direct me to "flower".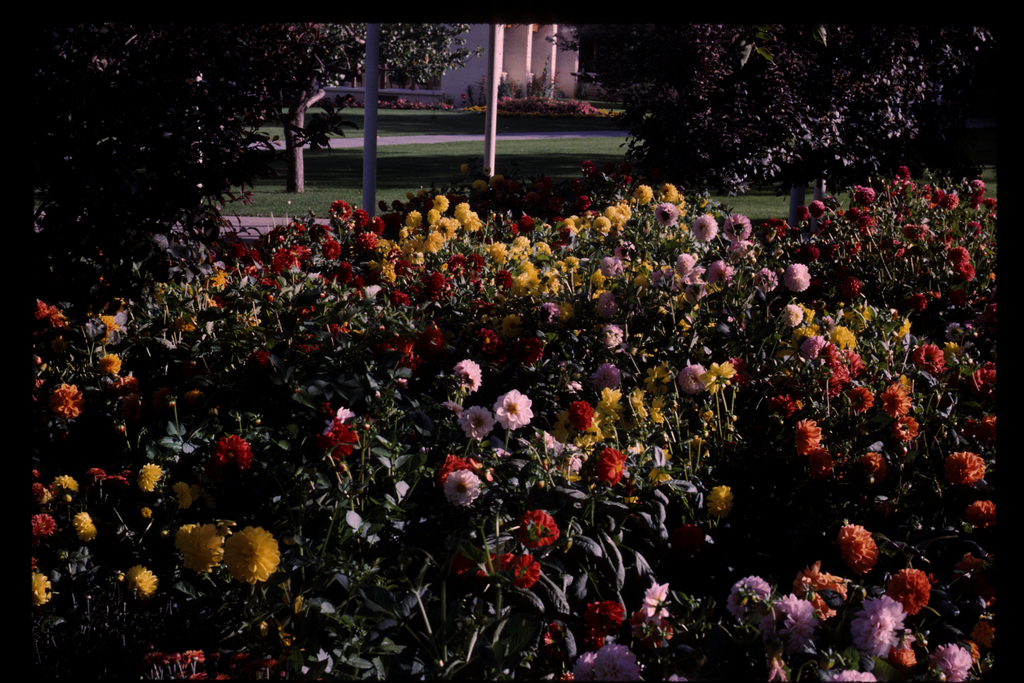
Direction: (646, 457, 673, 484).
